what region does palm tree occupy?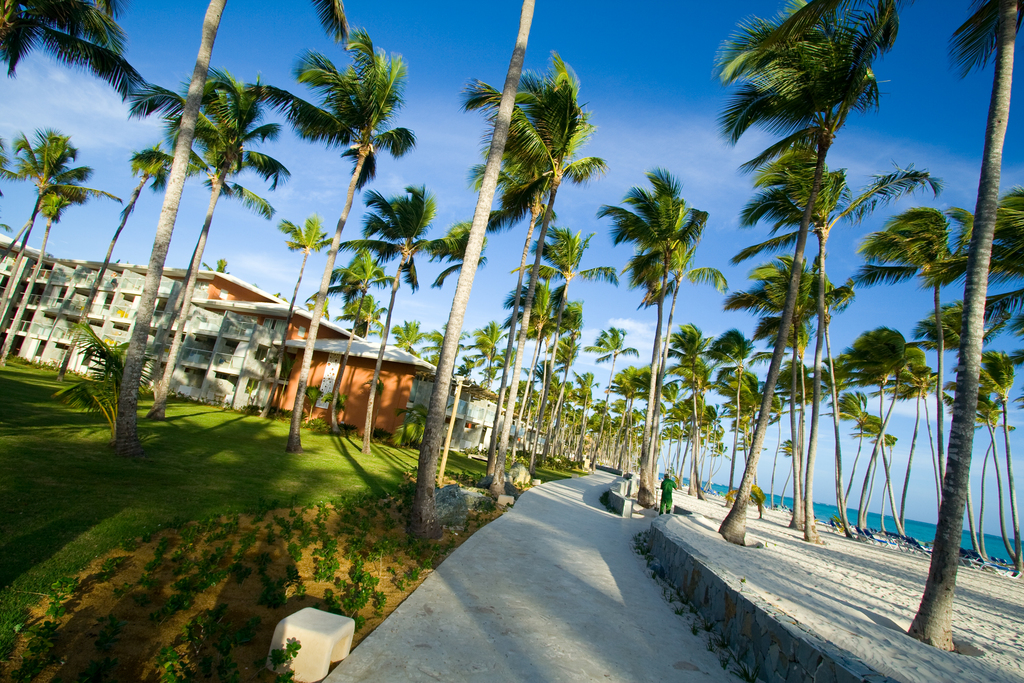
277 38 401 406.
